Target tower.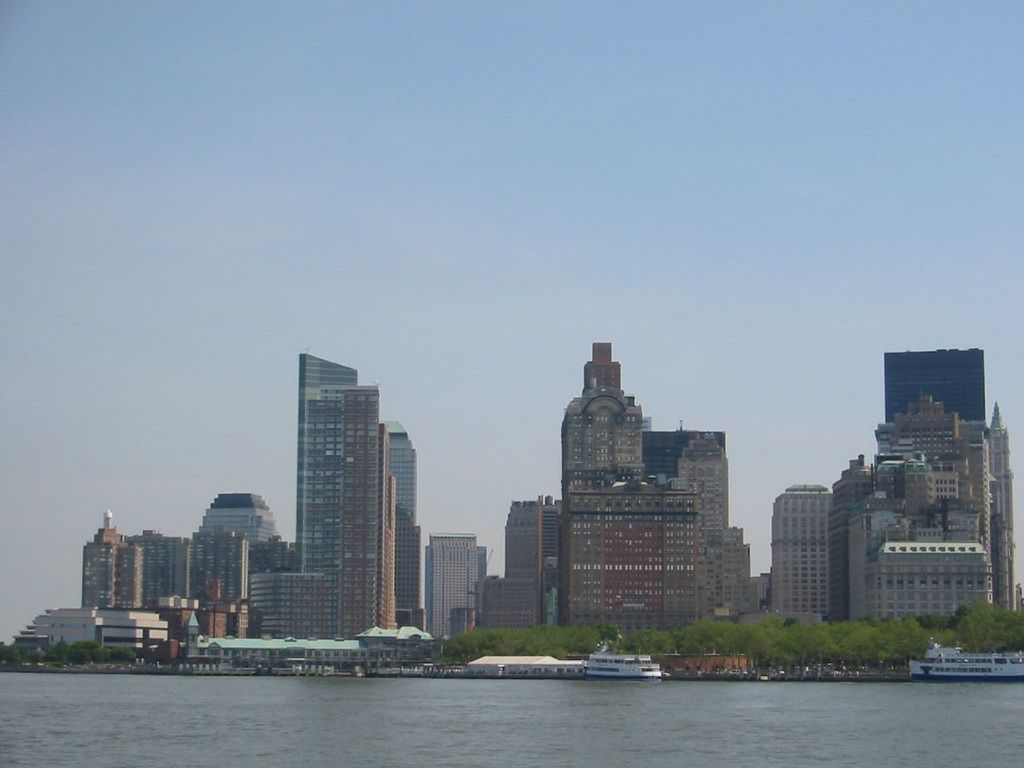
Target region: x1=825 y1=330 x2=1023 y2=618.
